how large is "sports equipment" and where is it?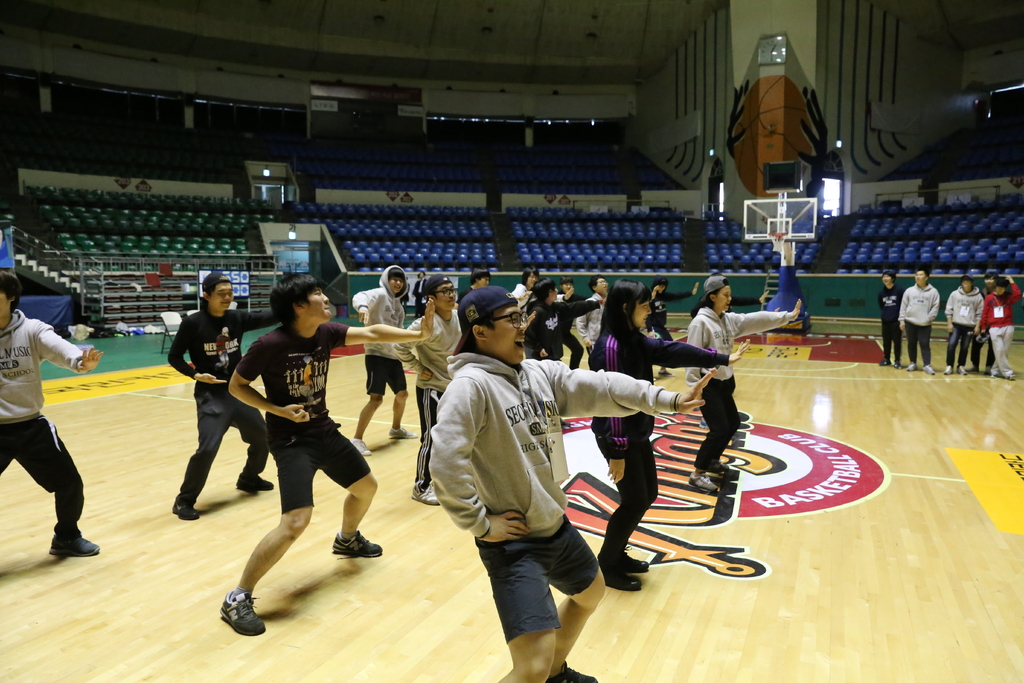
Bounding box: 330 533 382 561.
